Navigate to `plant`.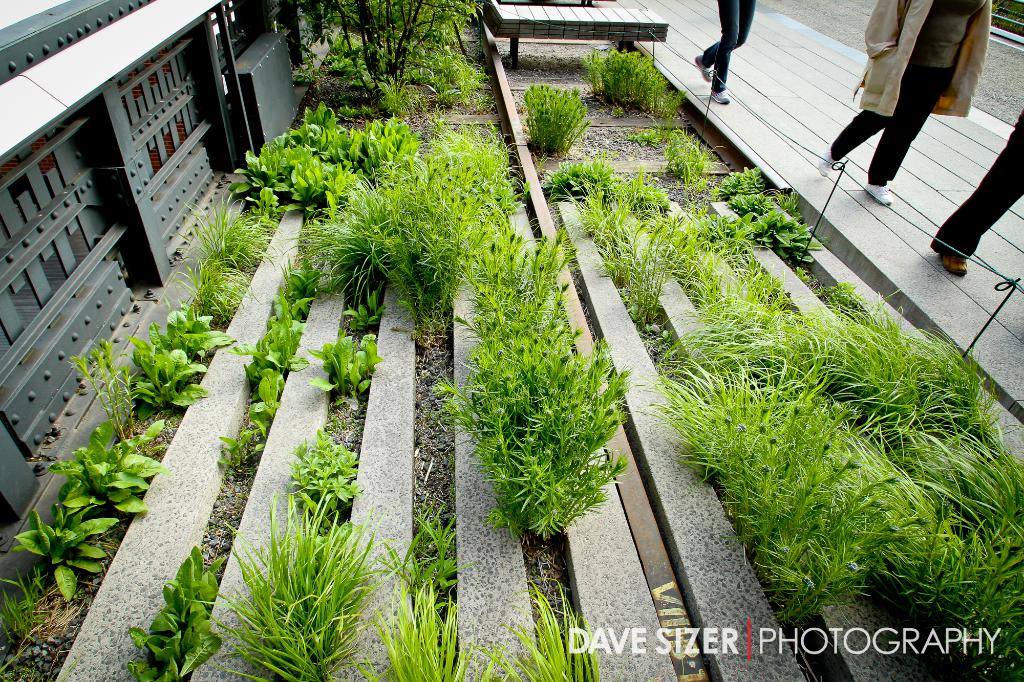
Navigation target: (left=397, top=509, right=484, bottom=598).
